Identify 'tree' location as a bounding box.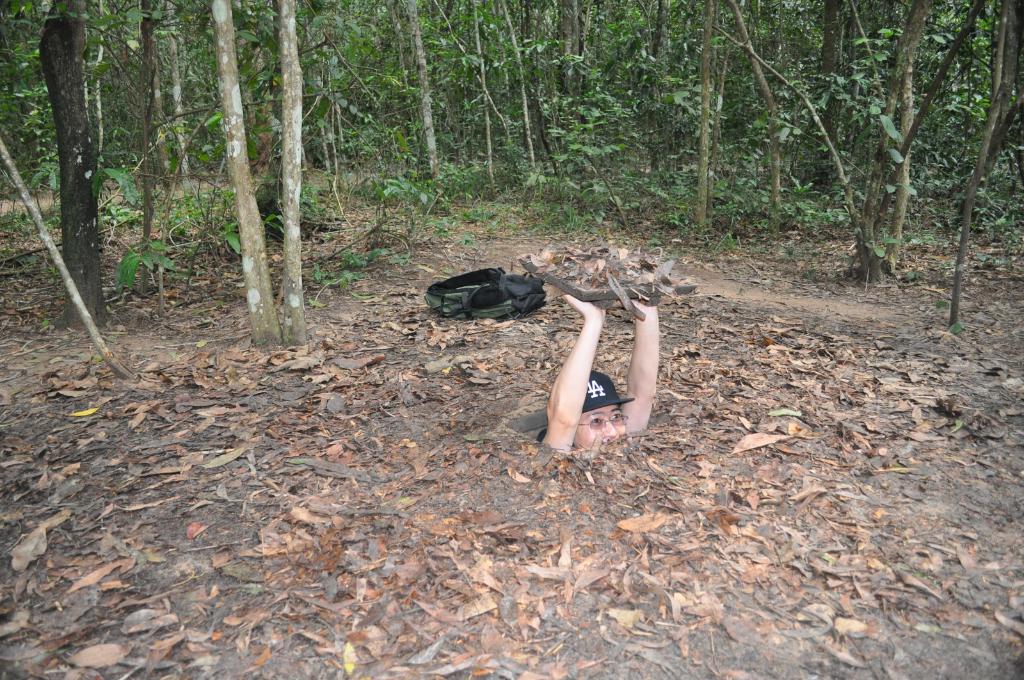
[206,0,282,346].
